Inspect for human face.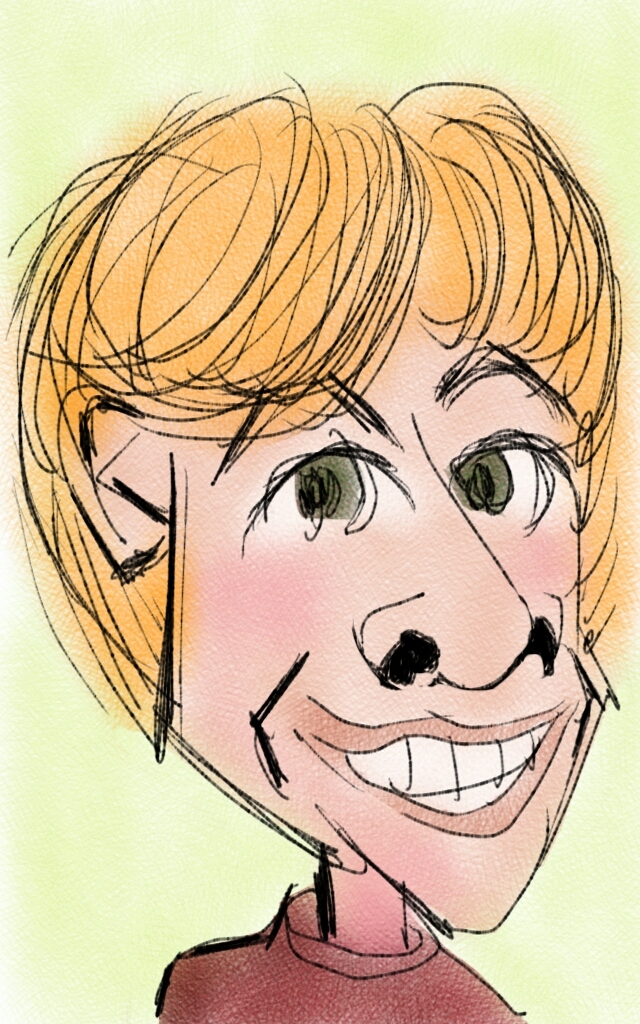
Inspection: select_region(179, 318, 605, 925).
